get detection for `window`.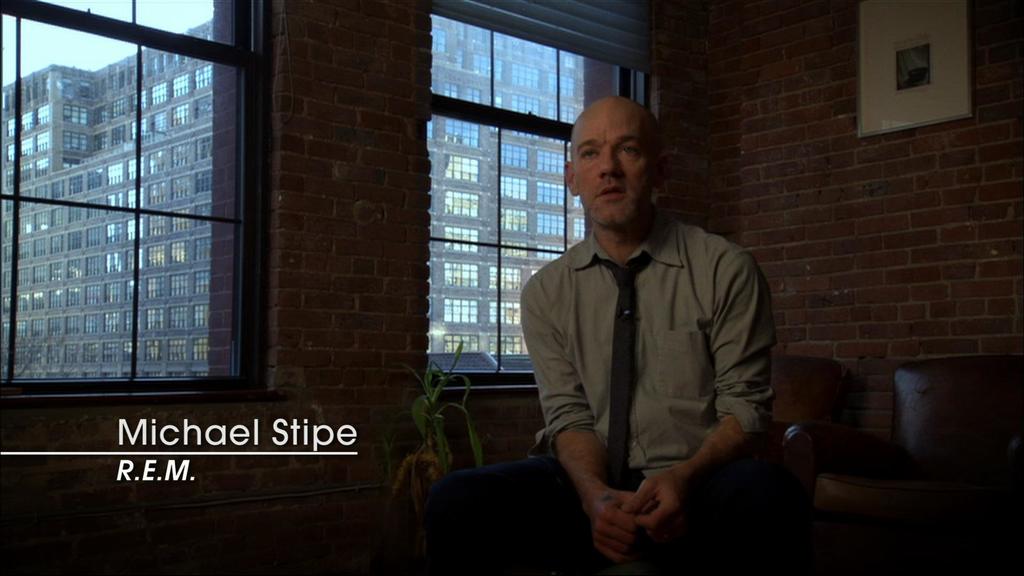
Detection: [x1=65, y1=77, x2=95, y2=98].
